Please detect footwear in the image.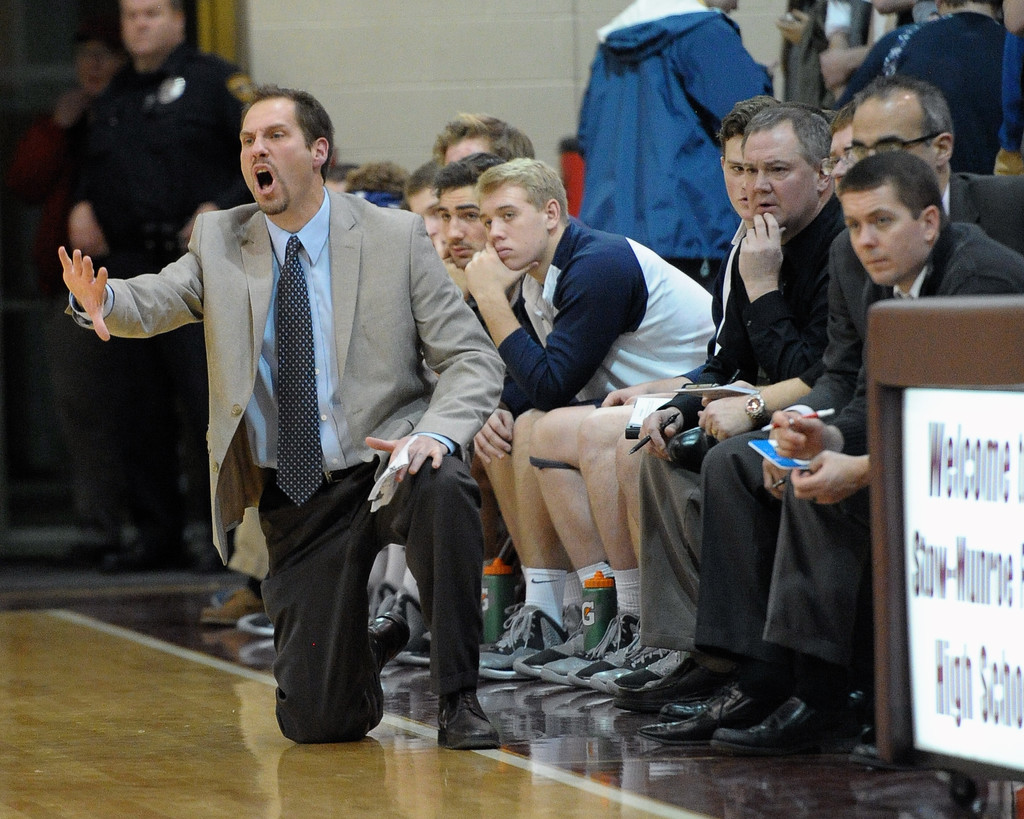
crop(422, 679, 501, 763).
